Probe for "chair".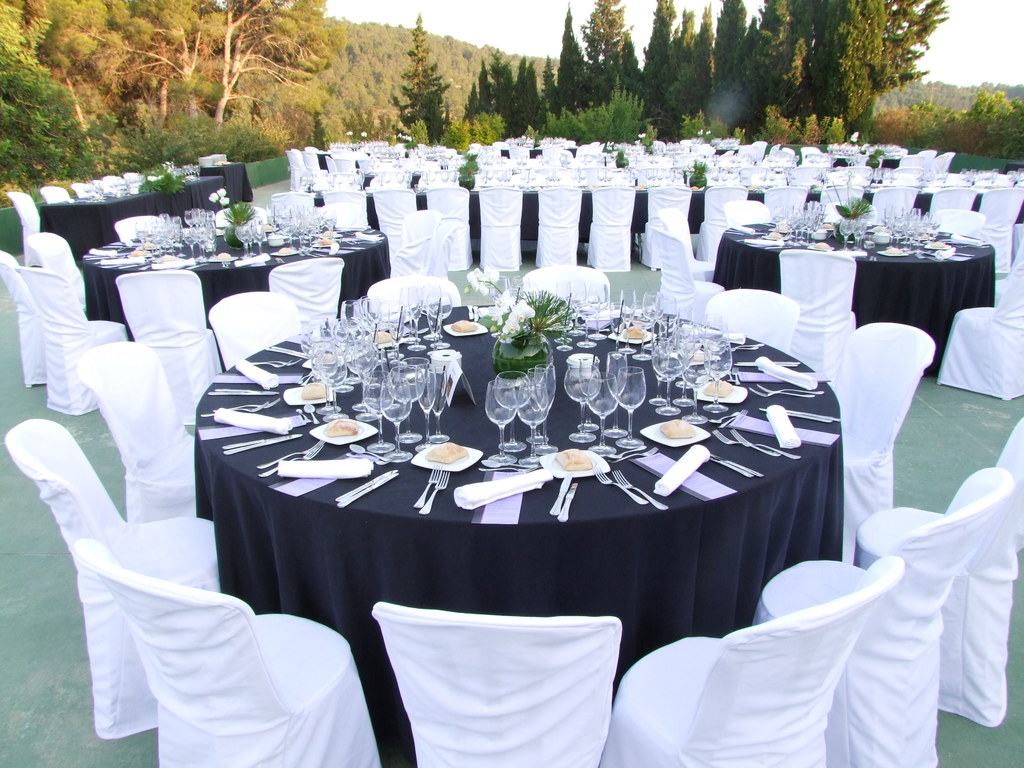
Probe result: box=[121, 171, 152, 187].
